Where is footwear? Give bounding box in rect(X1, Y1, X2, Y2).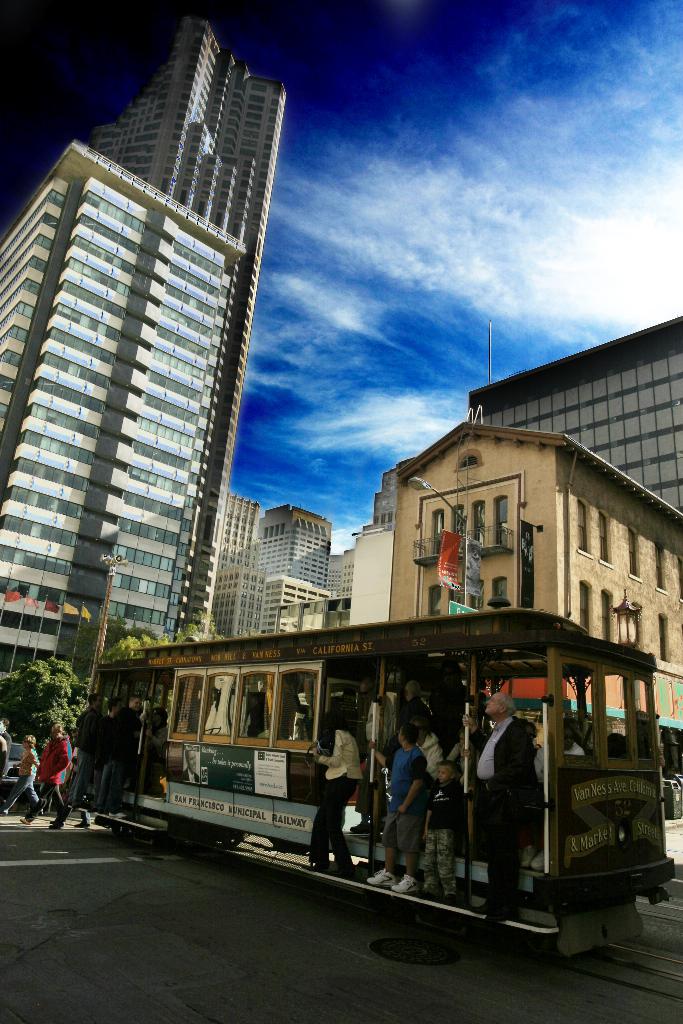
rect(110, 808, 129, 820).
